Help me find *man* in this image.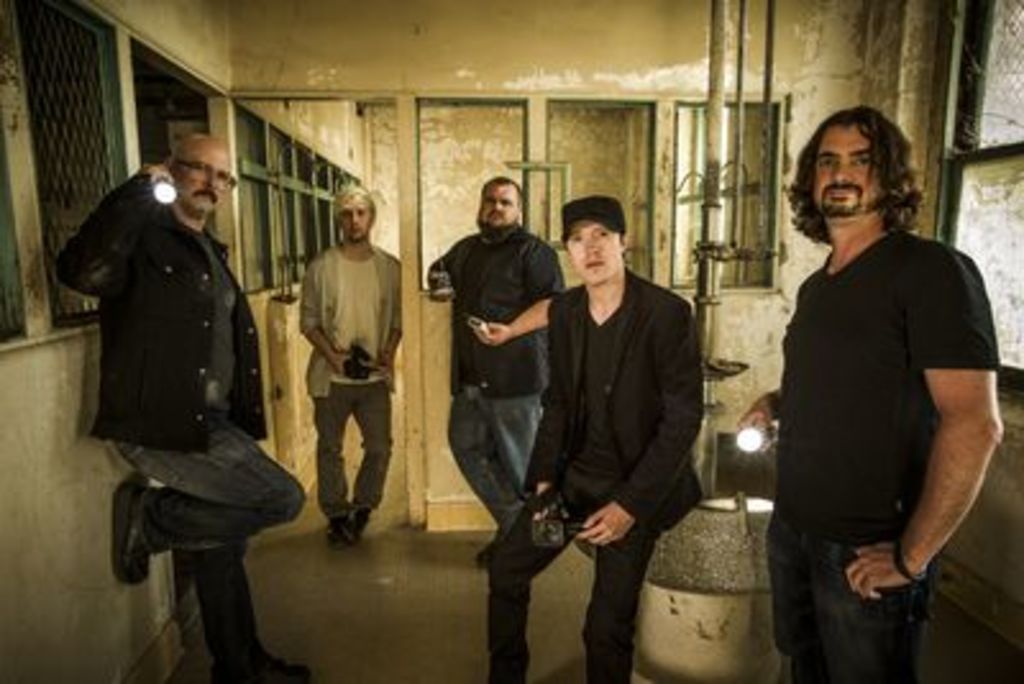
Found it: (502,174,712,658).
